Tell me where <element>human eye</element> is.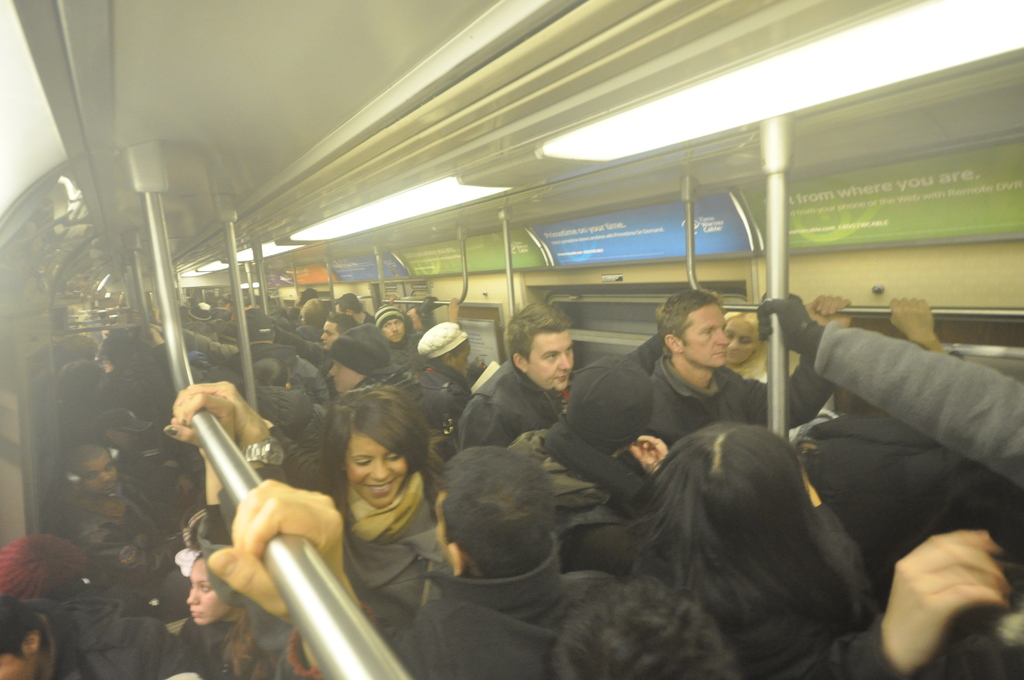
<element>human eye</element> is at rect(727, 332, 733, 341).
